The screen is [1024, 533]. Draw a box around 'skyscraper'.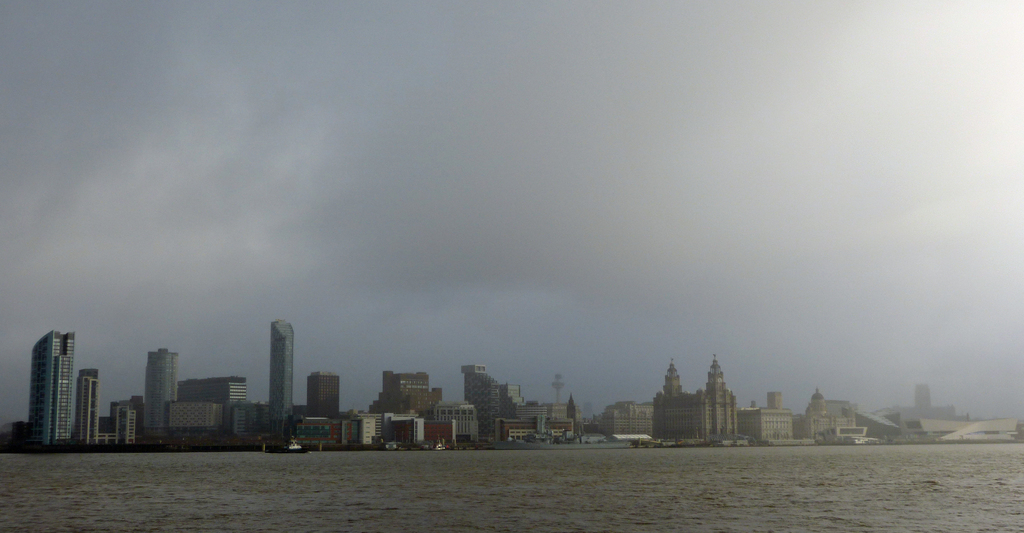
box(470, 374, 515, 443).
